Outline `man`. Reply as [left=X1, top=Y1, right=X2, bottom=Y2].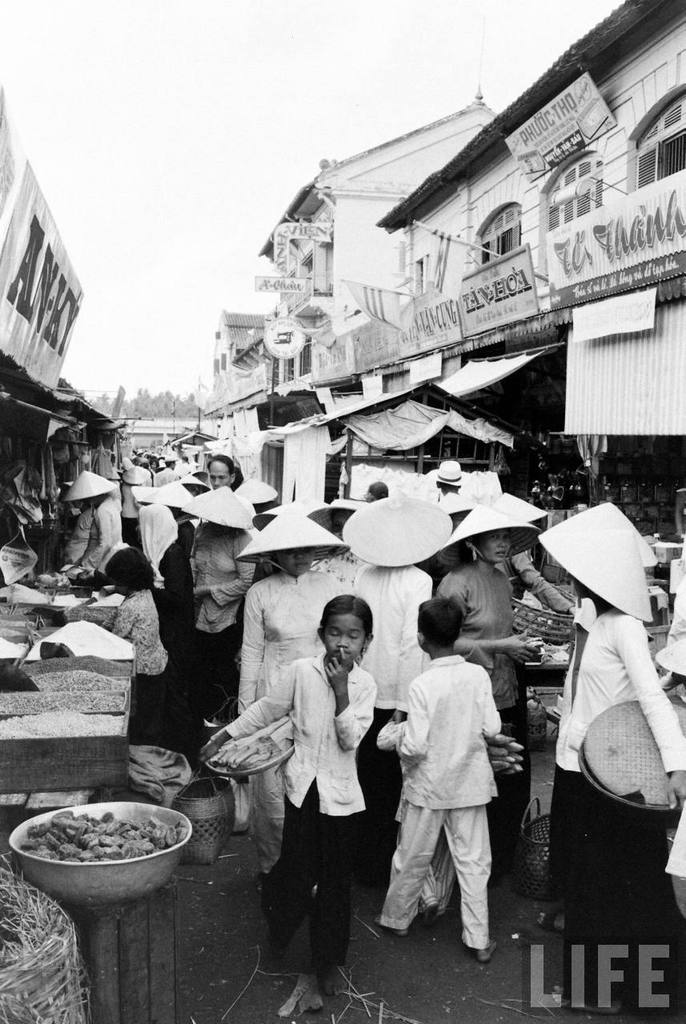
[left=205, top=453, right=237, bottom=492].
